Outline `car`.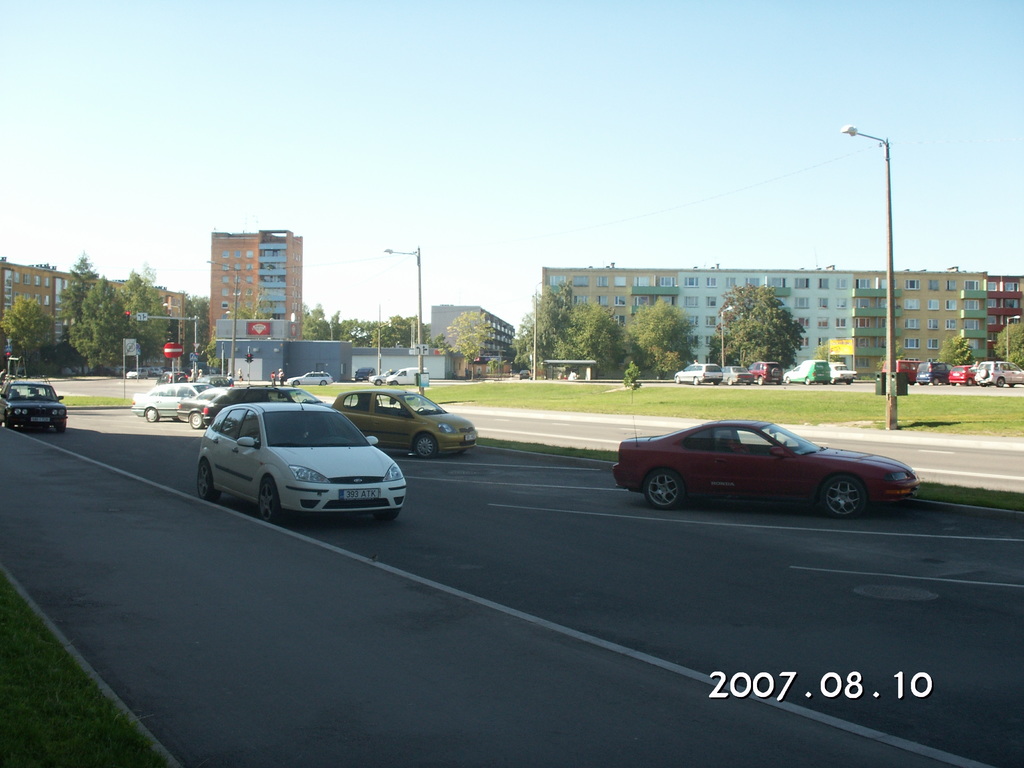
Outline: 285 371 333 387.
